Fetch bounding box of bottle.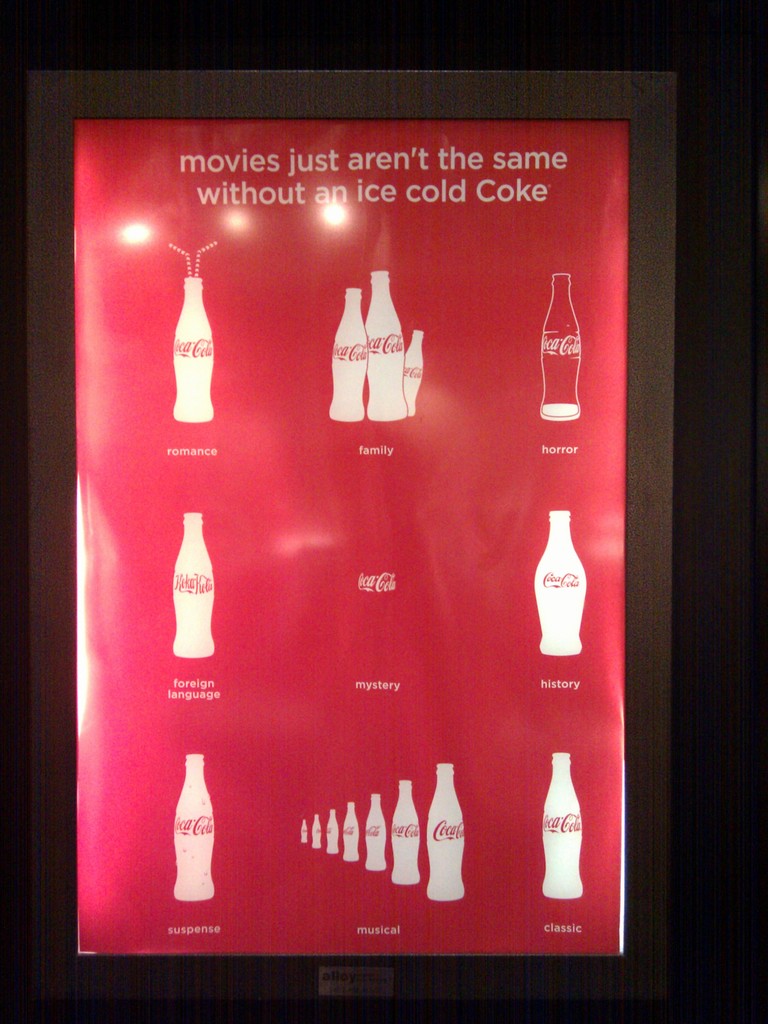
Bbox: detection(173, 278, 213, 425).
